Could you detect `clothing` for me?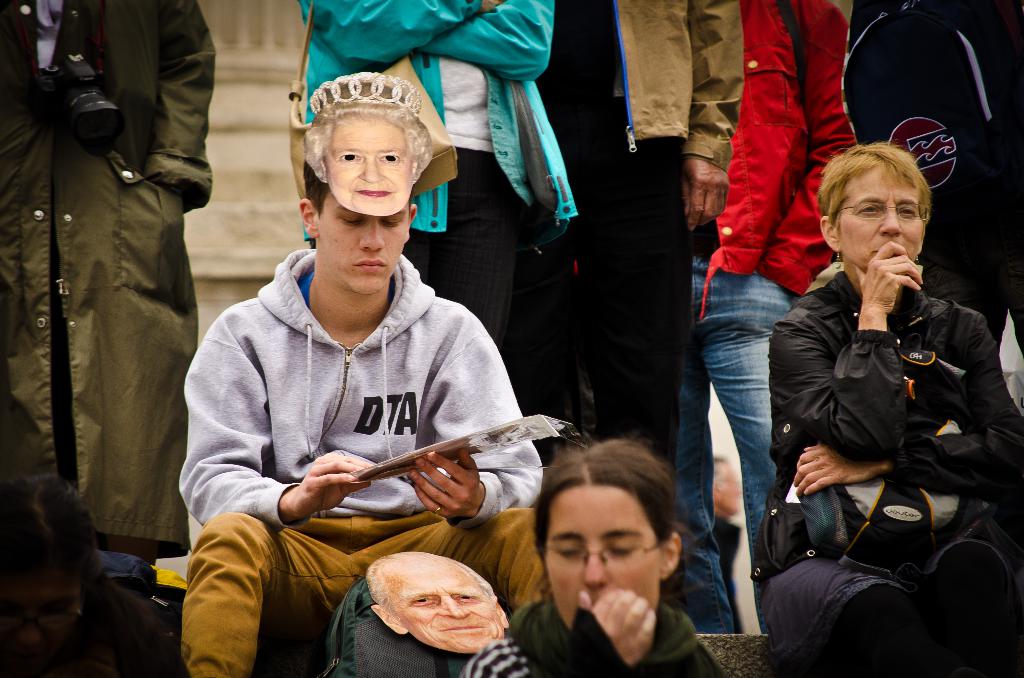
Detection result: <bbox>530, 1, 740, 478</bbox>.
